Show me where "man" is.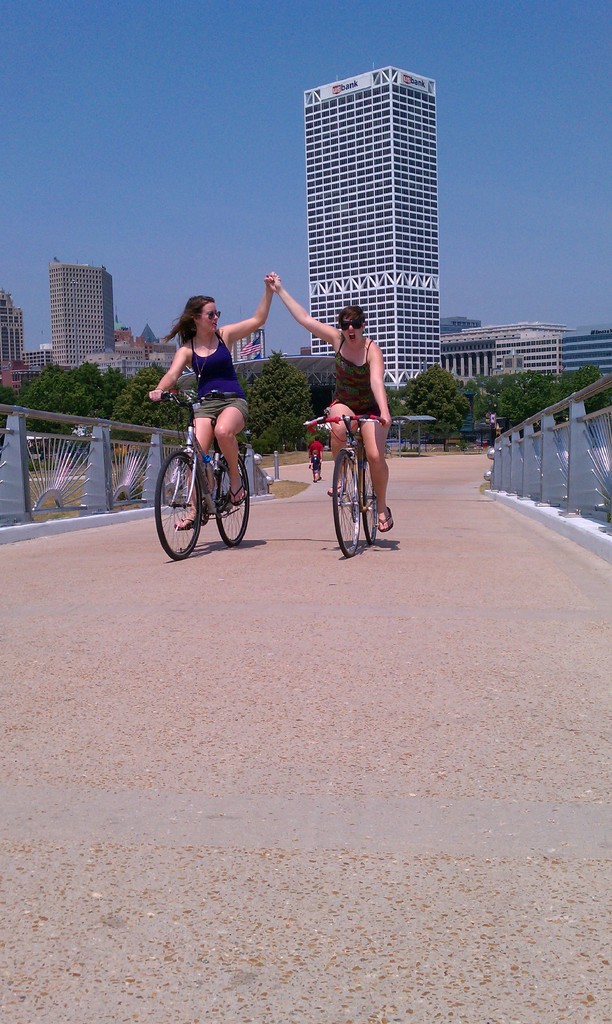
"man" is at [left=313, top=317, right=398, bottom=540].
